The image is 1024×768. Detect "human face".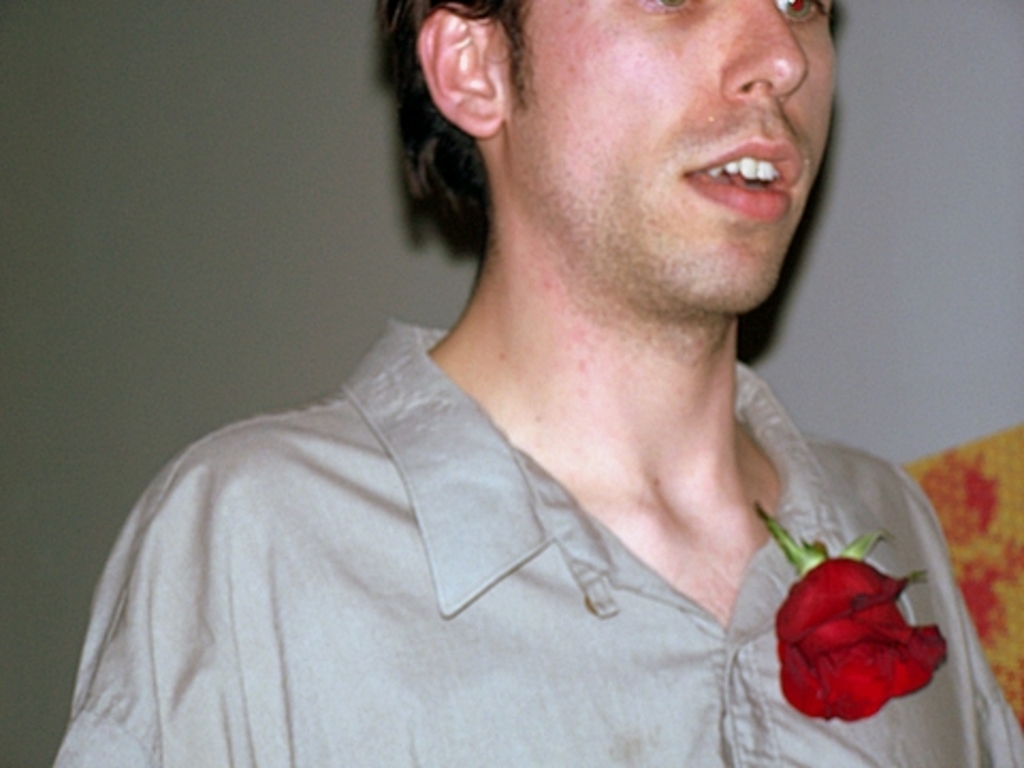
Detection: <box>506,0,838,303</box>.
